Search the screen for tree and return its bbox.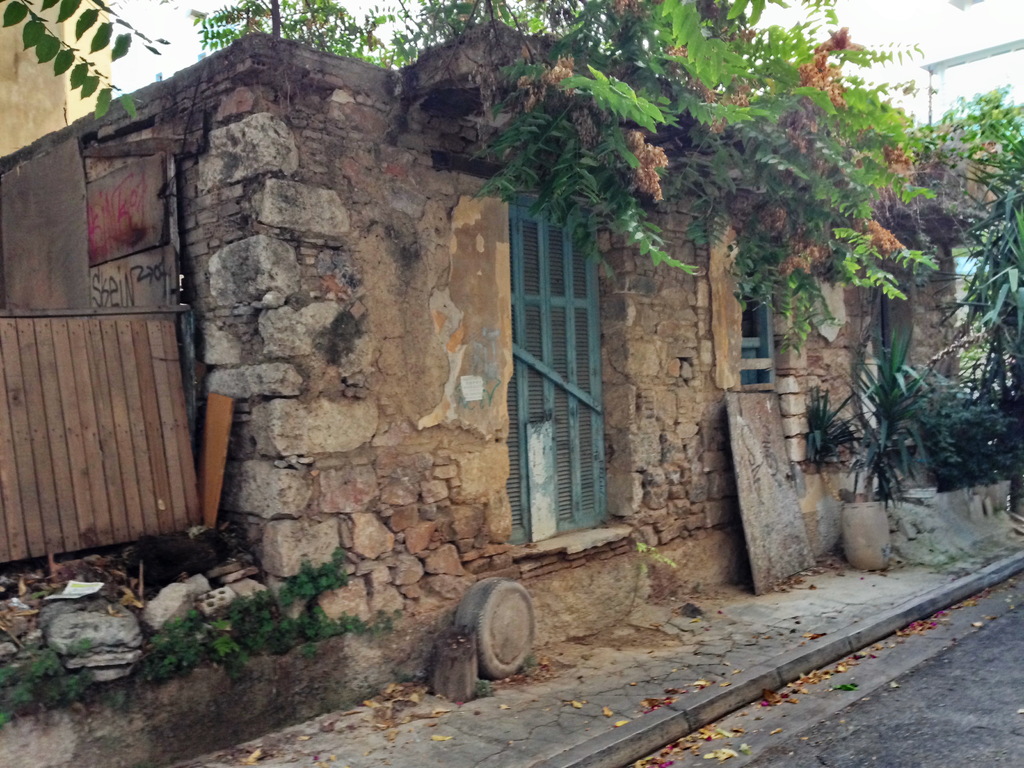
Found: {"x1": 193, "y1": 0, "x2": 938, "y2": 355}.
